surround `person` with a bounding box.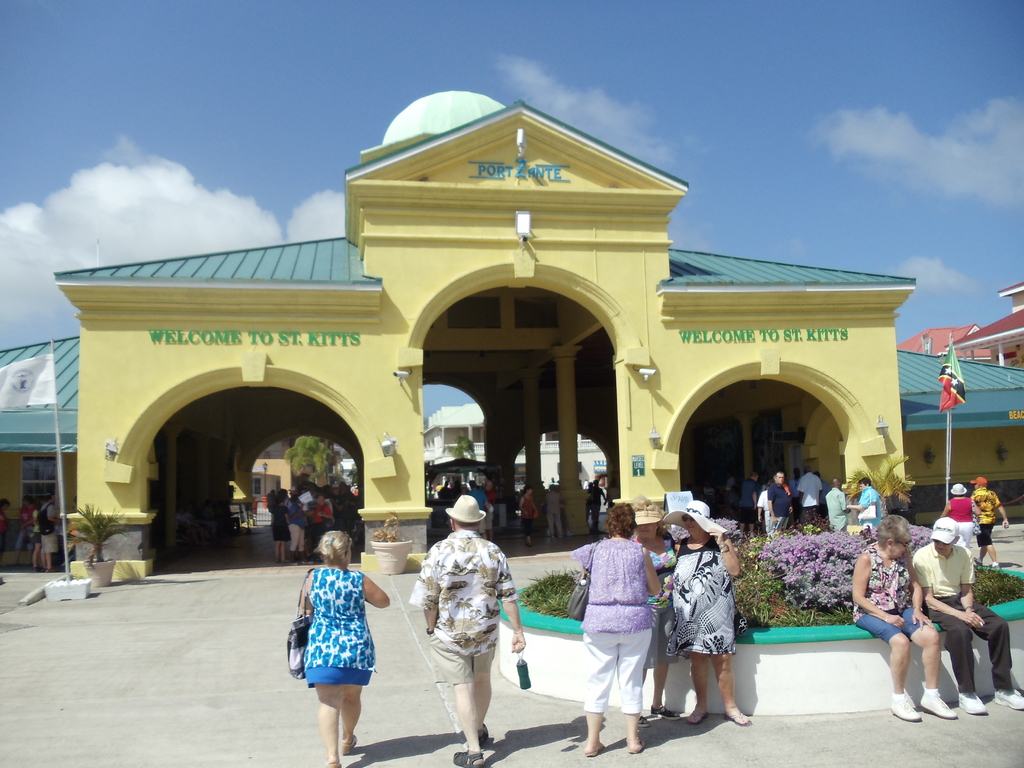
[x1=630, y1=495, x2=678, y2=728].
